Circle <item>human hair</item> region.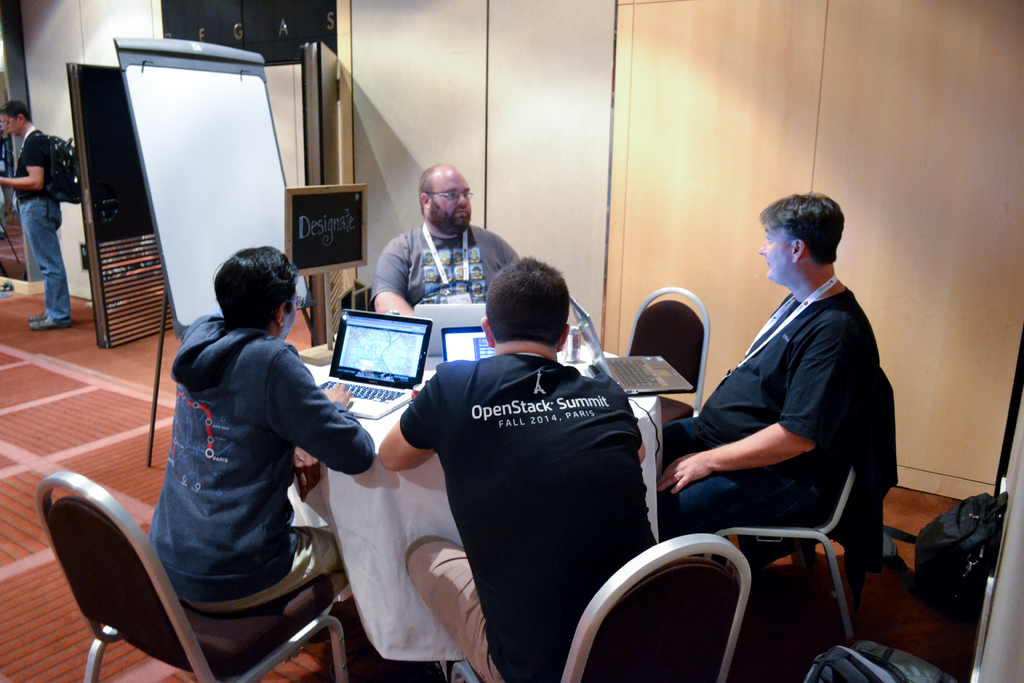
Region: 0:99:34:122.
